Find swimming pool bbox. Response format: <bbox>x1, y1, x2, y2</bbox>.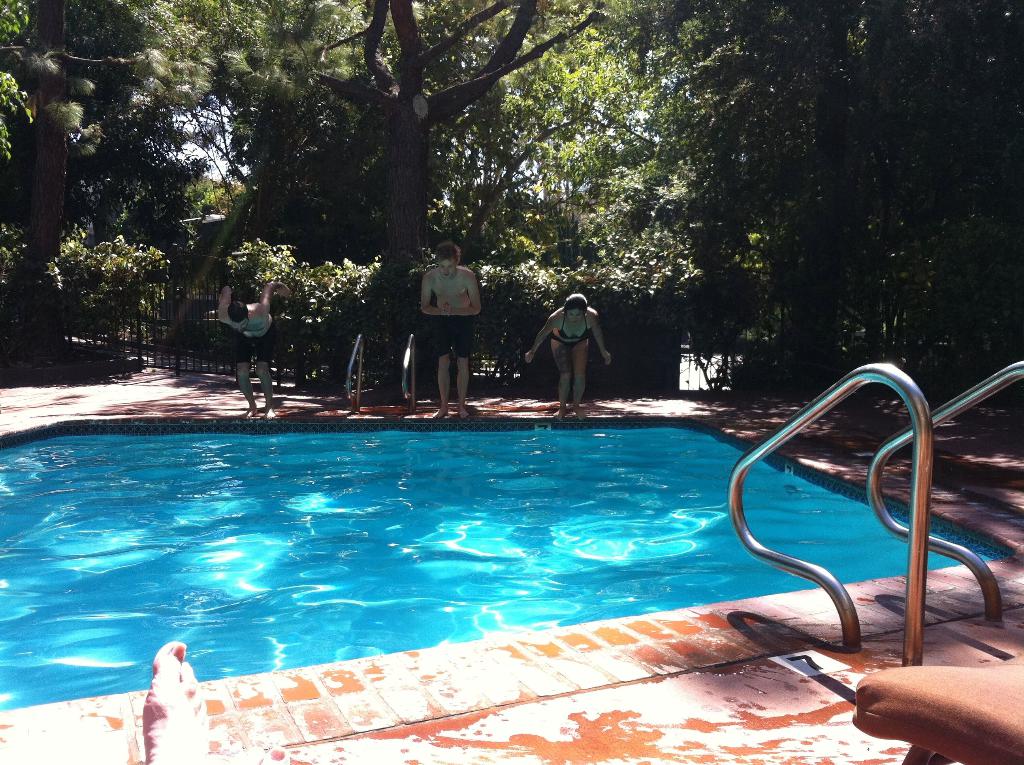
<bbox>0, 421, 1008, 711</bbox>.
